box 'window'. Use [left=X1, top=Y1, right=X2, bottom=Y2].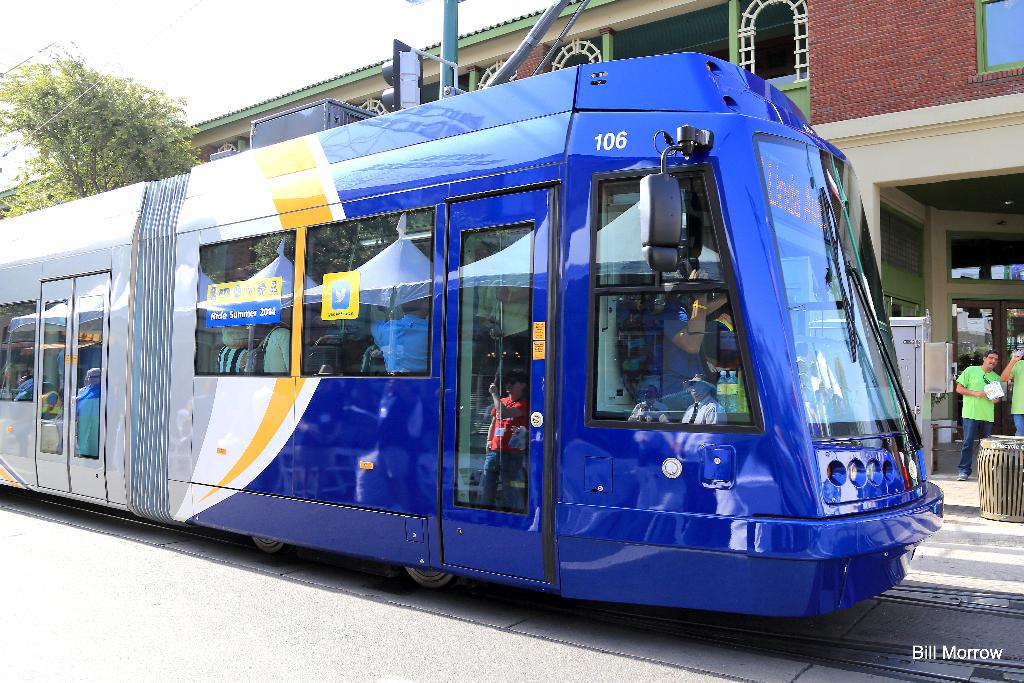
[left=299, top=202, right=446, bottom=375].
